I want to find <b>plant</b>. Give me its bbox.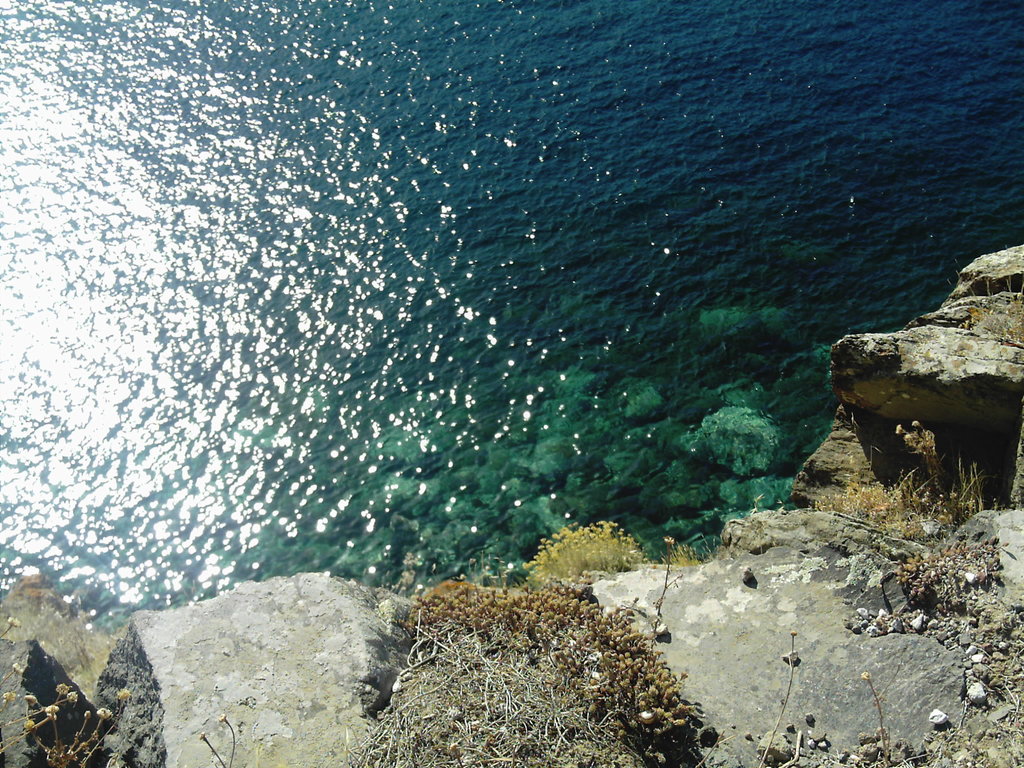
detection(520, 525, 668, 593).
